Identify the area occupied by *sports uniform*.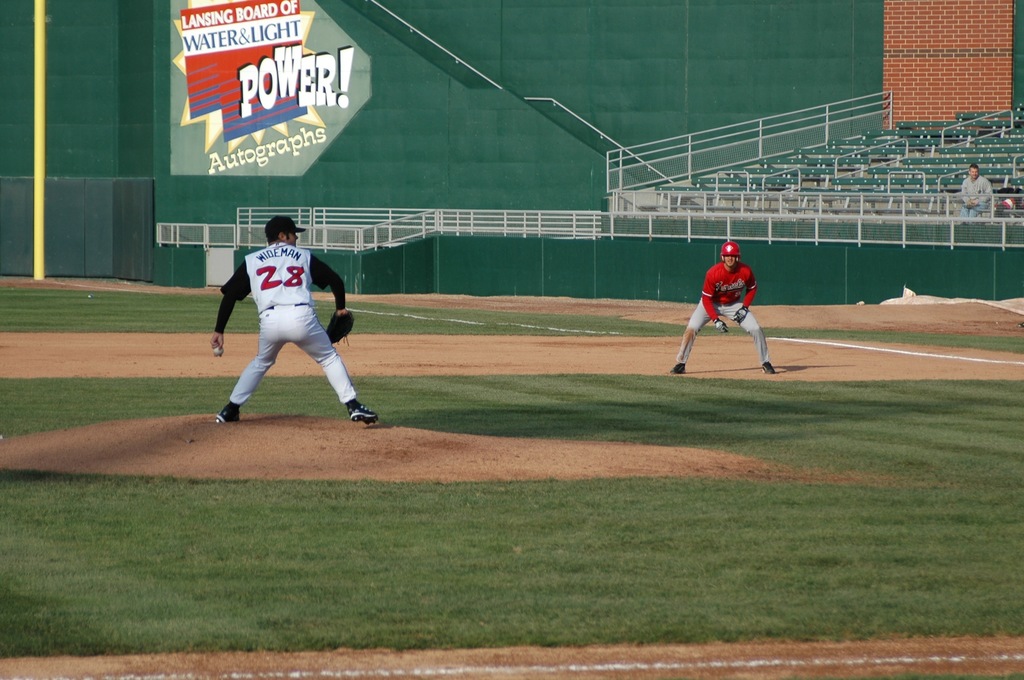
Area: box(675, 256, 776, 370).
